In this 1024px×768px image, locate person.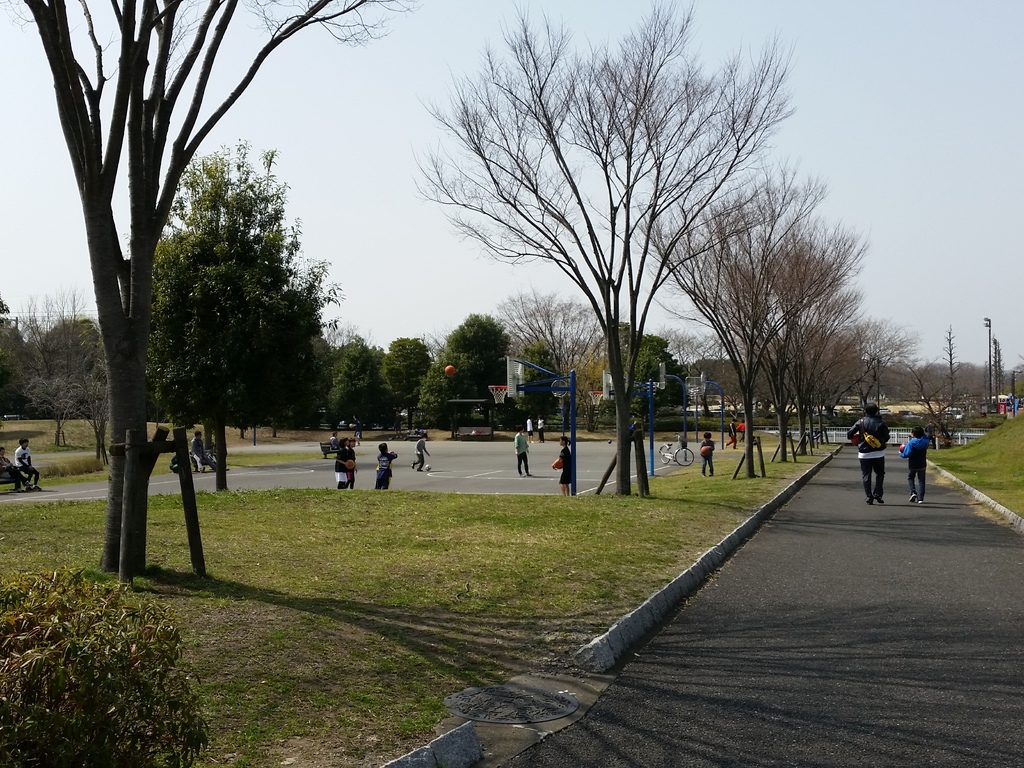
Bounding box: pyautogui.locateOnScreen(898, 423, 928, 500).
